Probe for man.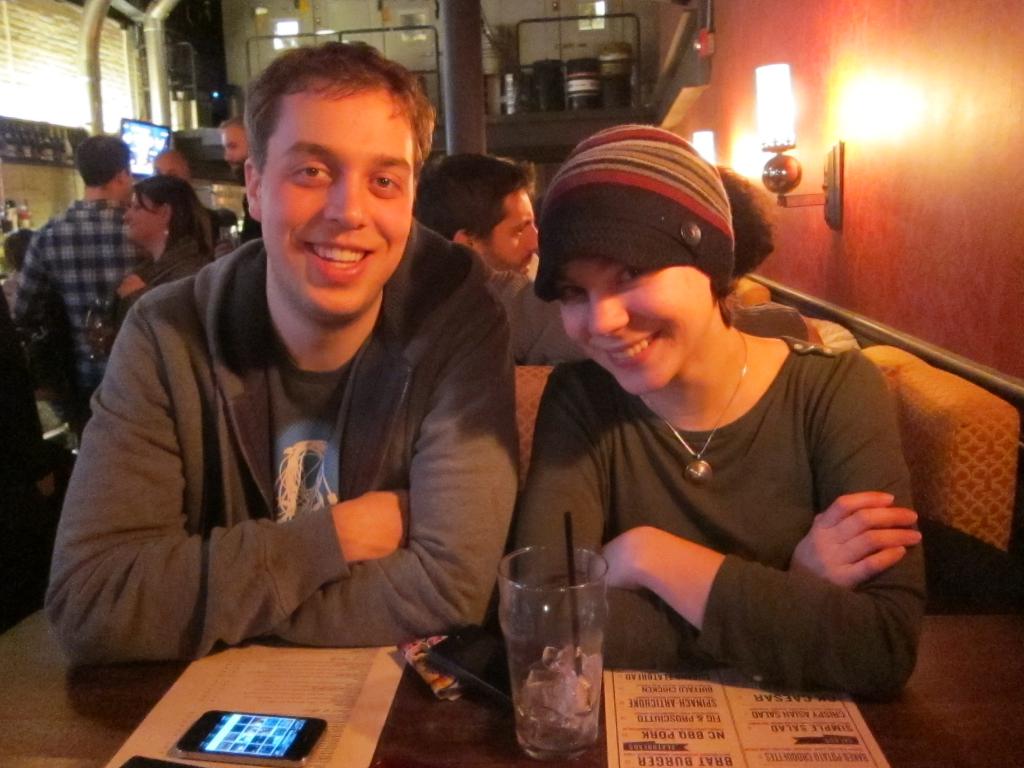
Probe result: box=[4, 125, 149, 402].
